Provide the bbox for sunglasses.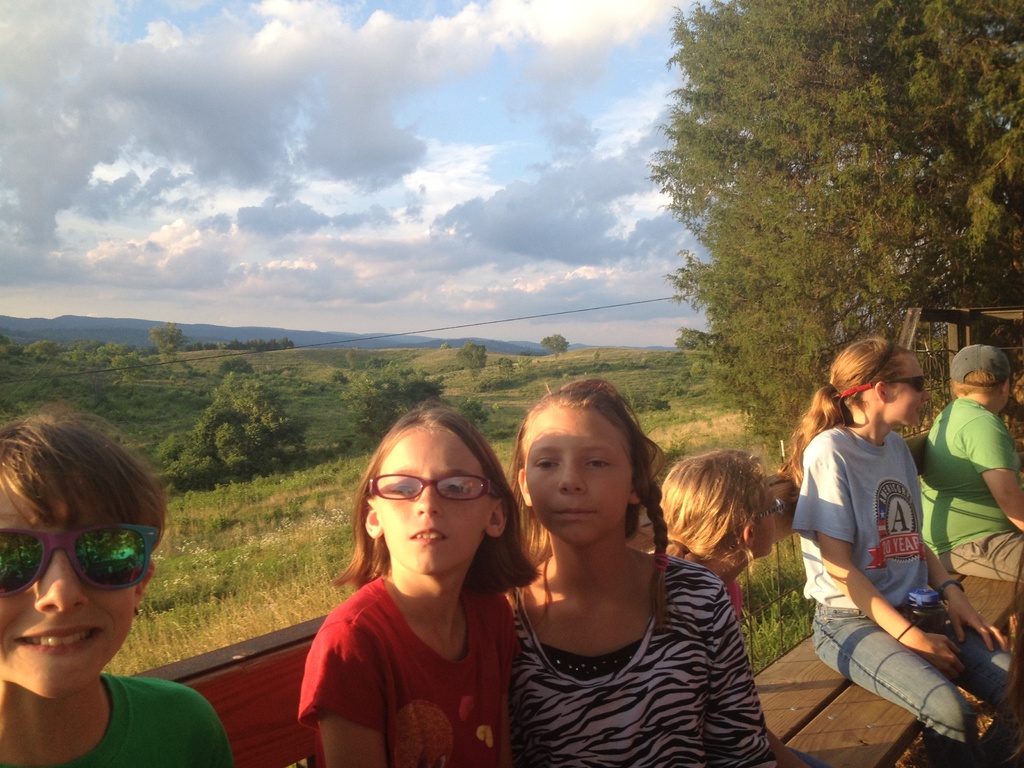
detection(840, 373, 929, 393).
